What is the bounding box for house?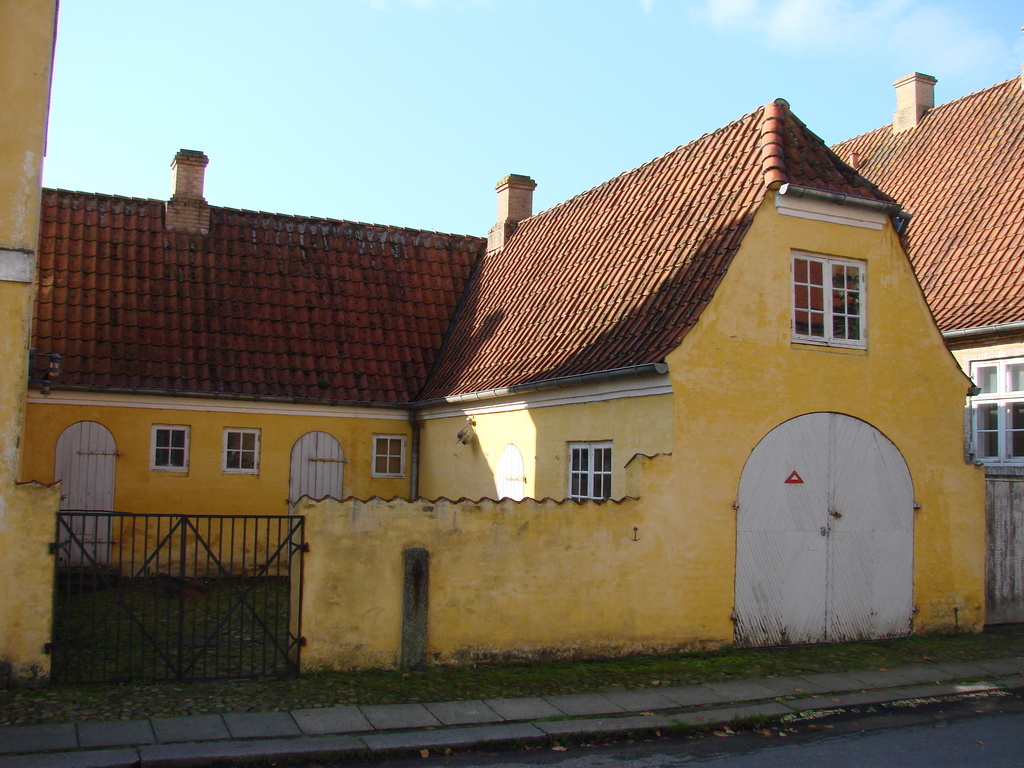
(820, 68, 1023, 630).
